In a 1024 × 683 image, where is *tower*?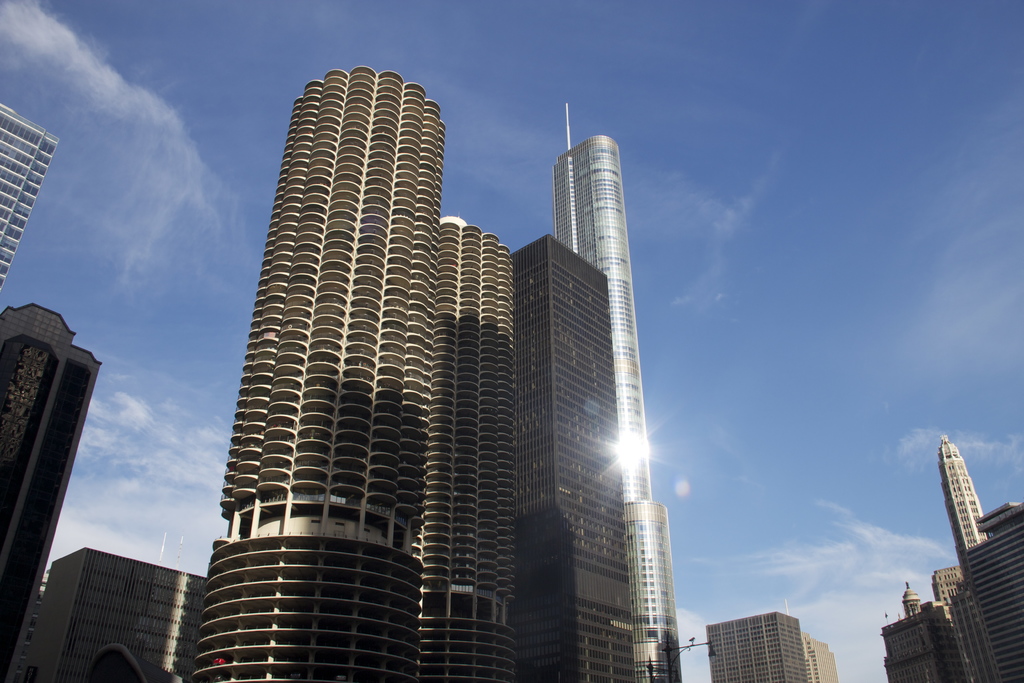
<bbox>927, 565, 989, 675</bbox>.
